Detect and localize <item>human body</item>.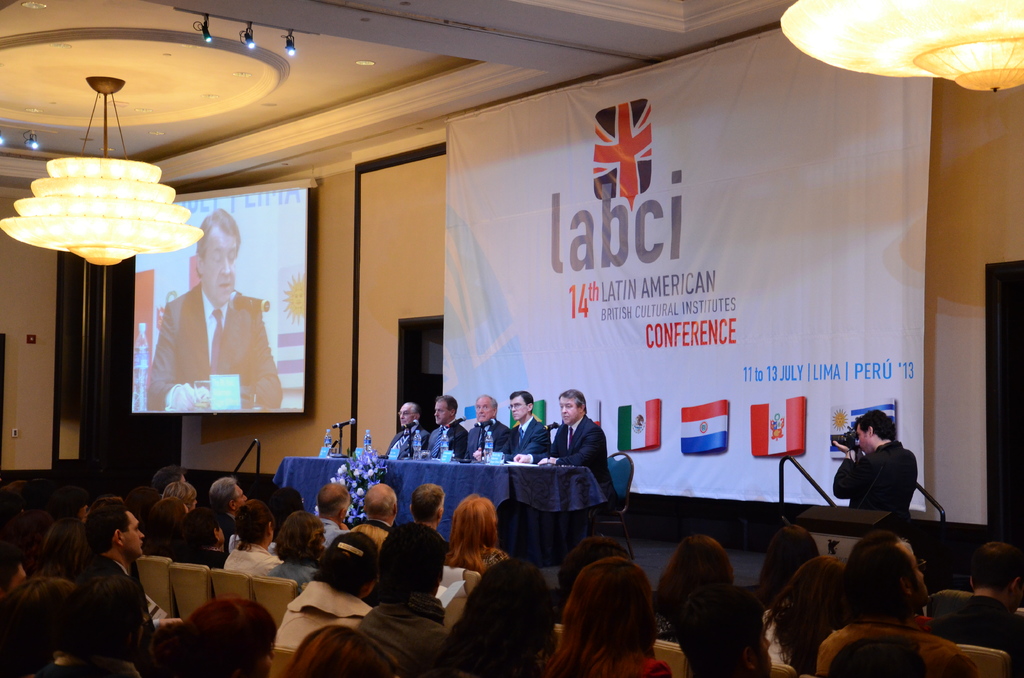
Localized at BBox(461, 419, 511, 458).
